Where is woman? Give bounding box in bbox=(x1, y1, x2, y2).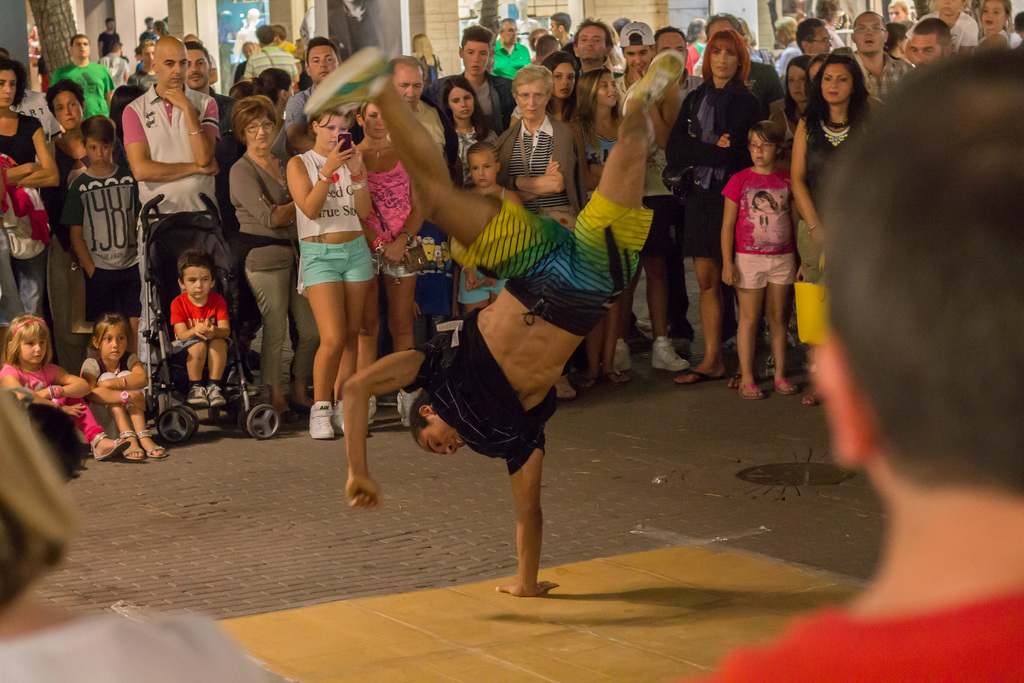
bbox=(508, 51, 581, 374).
